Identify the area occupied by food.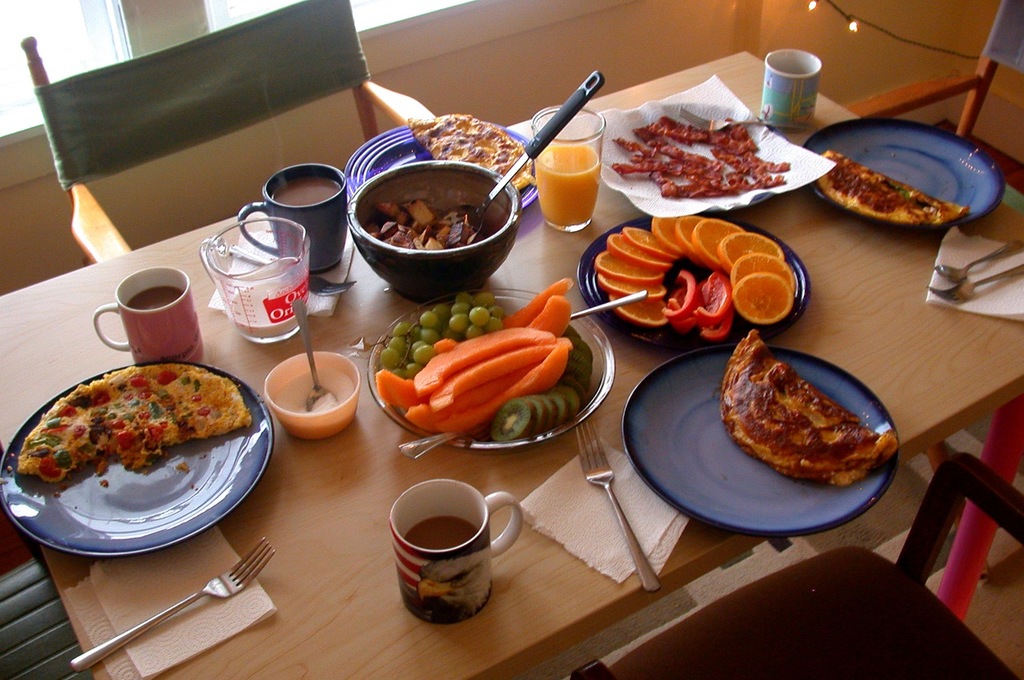
Area: l=405, t=112, r=539, b=194.
